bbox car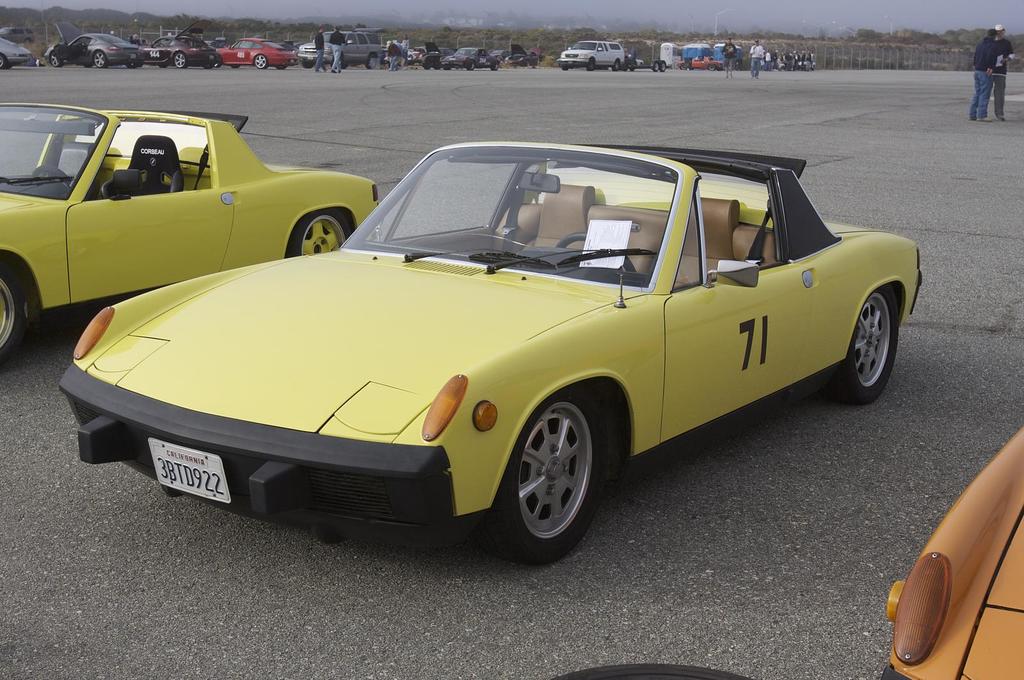
bbox=[0, 24, 36, 42]
